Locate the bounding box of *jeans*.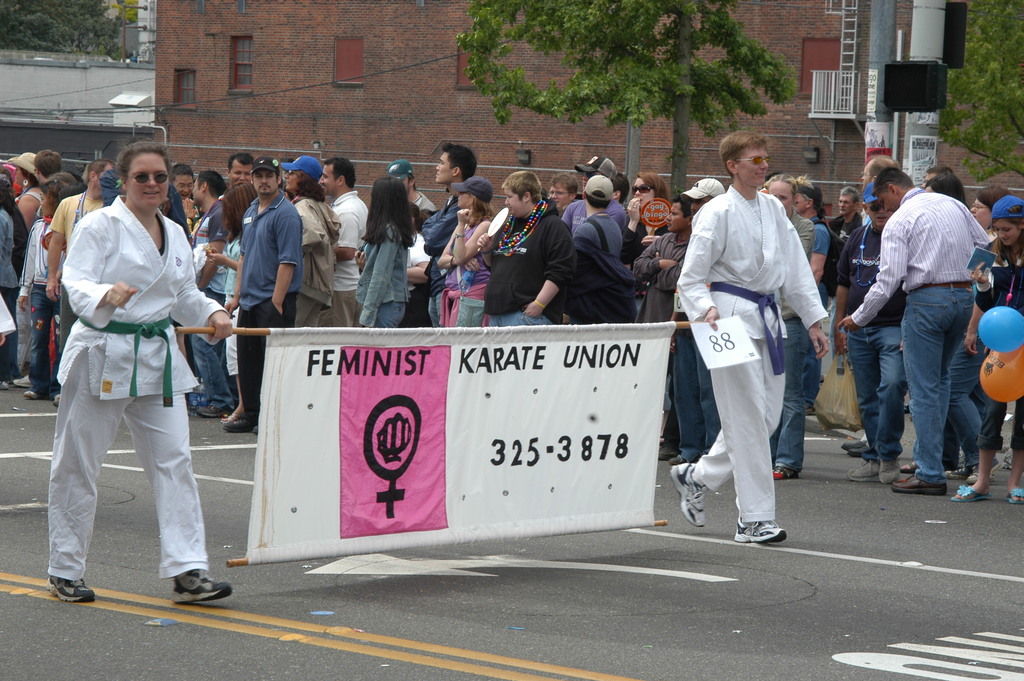
Bounding box: 853,329,897,458.
